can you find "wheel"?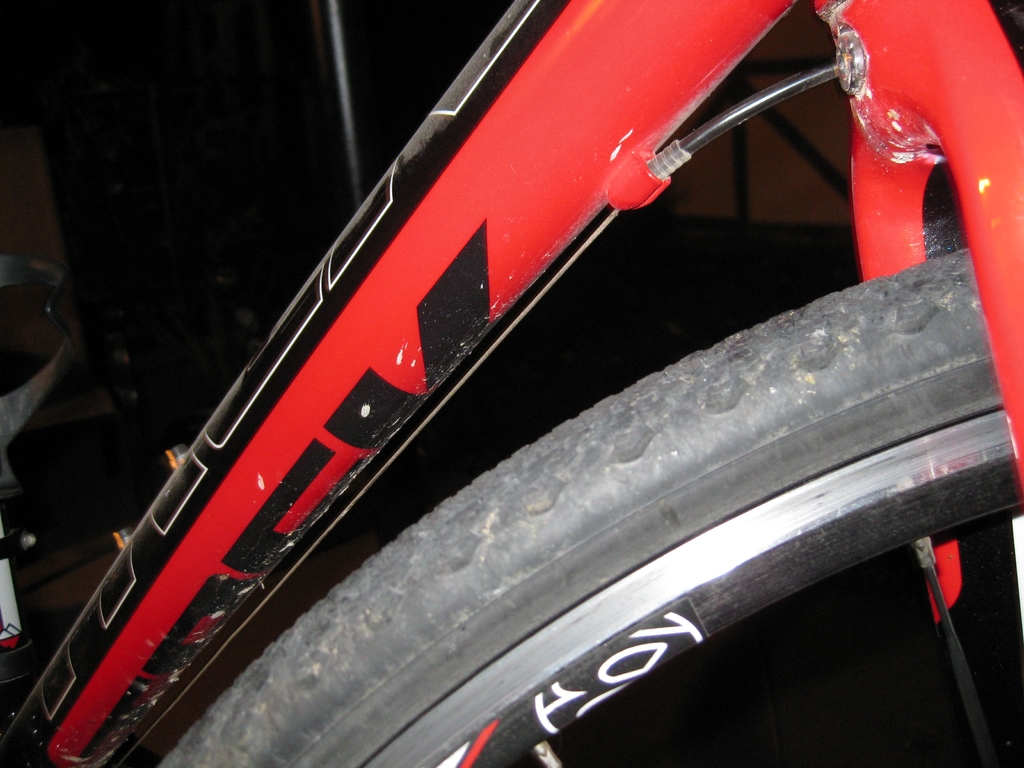
Yes, bounding box: bbox=(157, 248, 1023, 767).
